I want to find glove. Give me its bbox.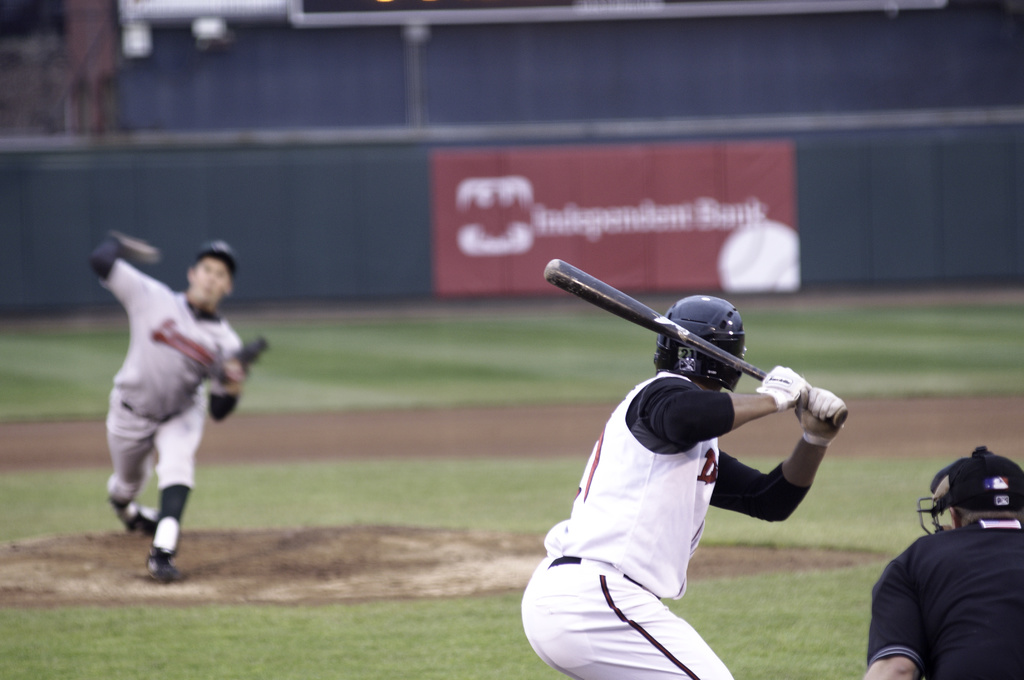
bbox=(765, 365, 812, 412).
